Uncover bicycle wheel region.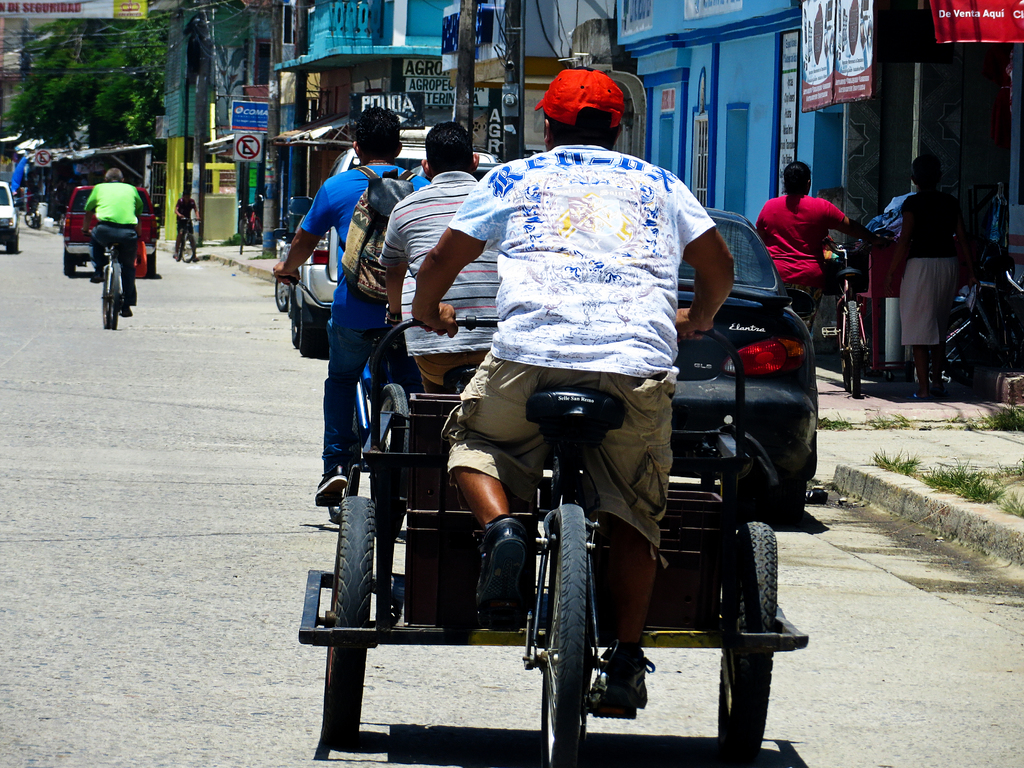
Uncovered: 180, 236, 196, 264.
